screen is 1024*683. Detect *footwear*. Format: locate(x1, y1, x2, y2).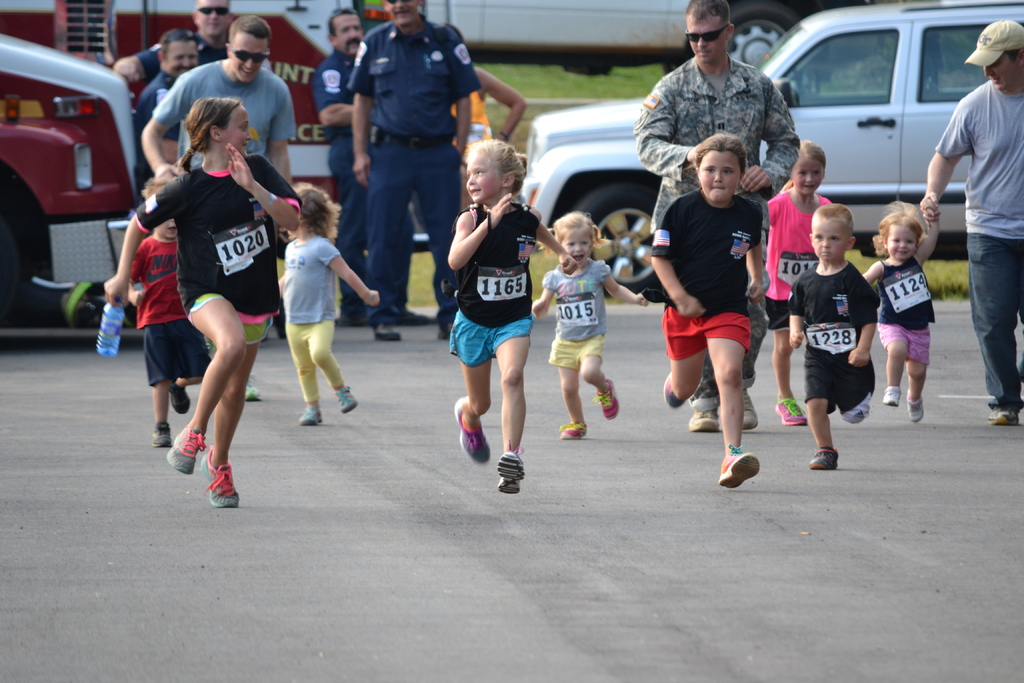
locate(154, 423, 176, 448).
